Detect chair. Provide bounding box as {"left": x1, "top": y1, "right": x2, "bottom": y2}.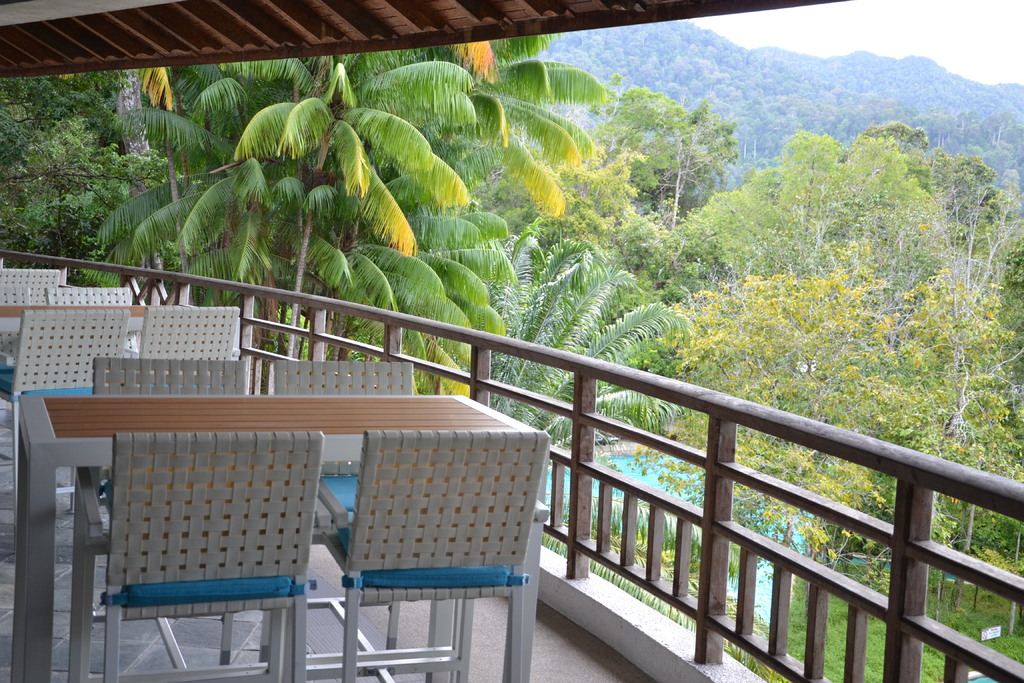
{"left": 91, "top": 355, "right": 263, "bottom": 400}.
